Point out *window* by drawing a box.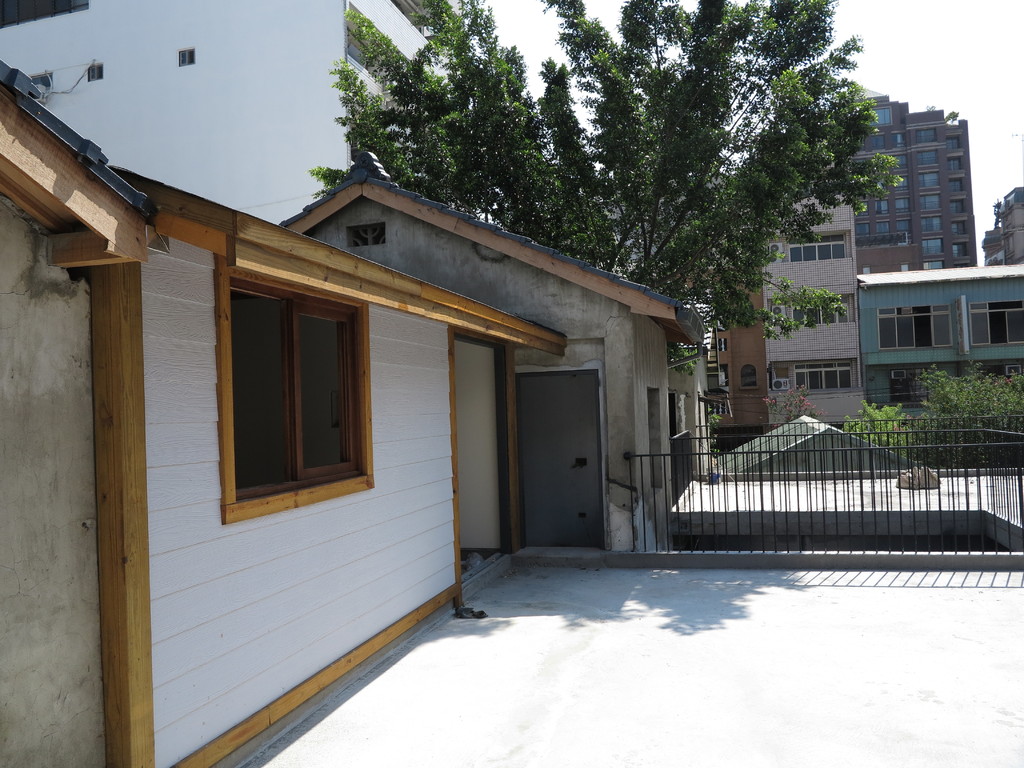
x1=737 y1=362 x2=756 y2=387.
